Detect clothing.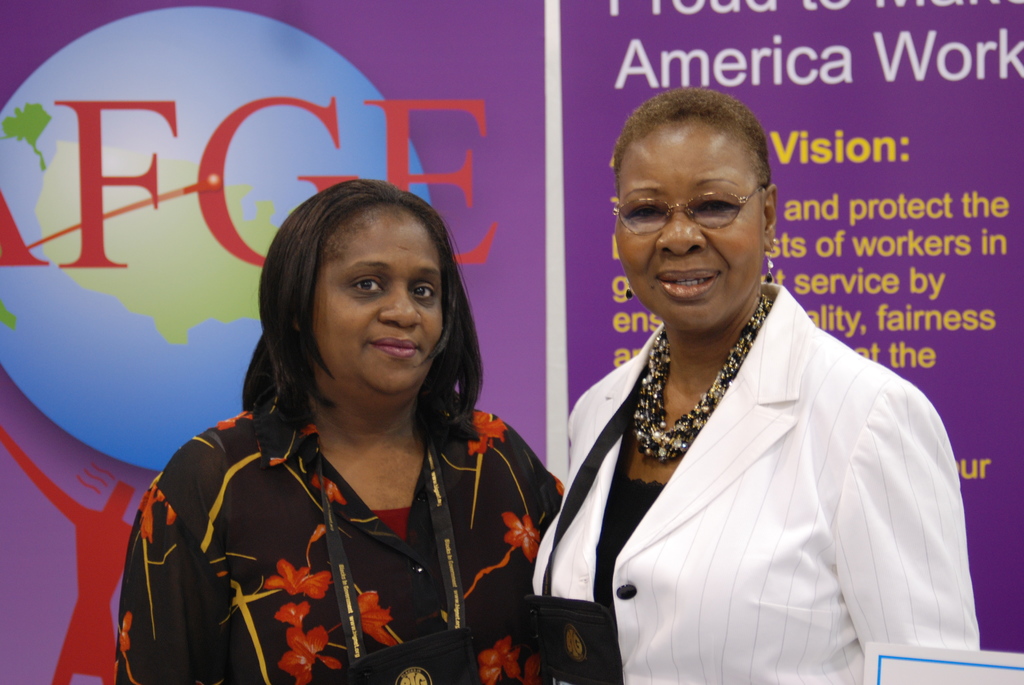
Detected at BBox(115, 381, 554, 684).
